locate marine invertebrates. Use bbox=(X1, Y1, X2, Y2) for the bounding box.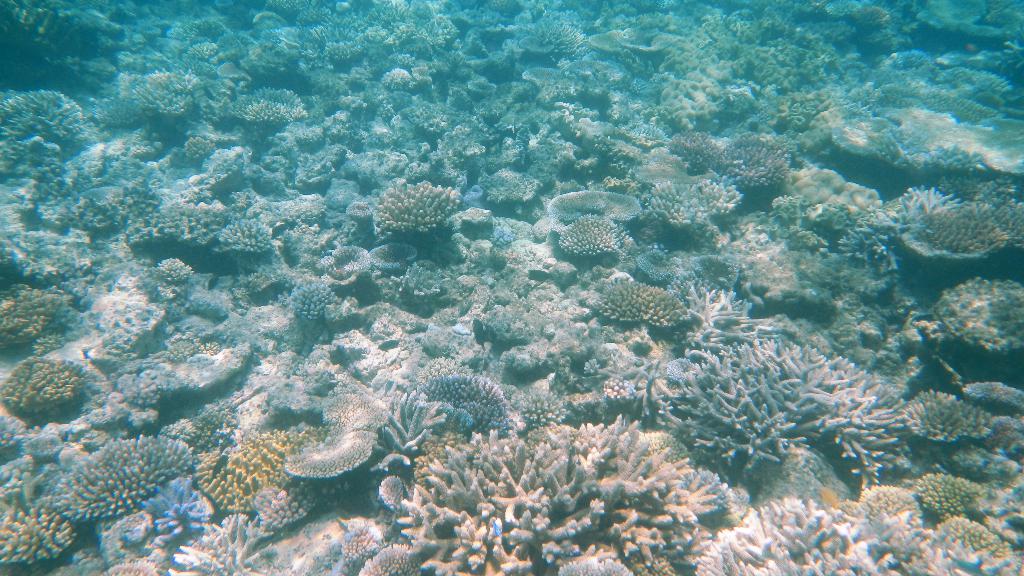
bbox=(860, 482, 934, 530).
